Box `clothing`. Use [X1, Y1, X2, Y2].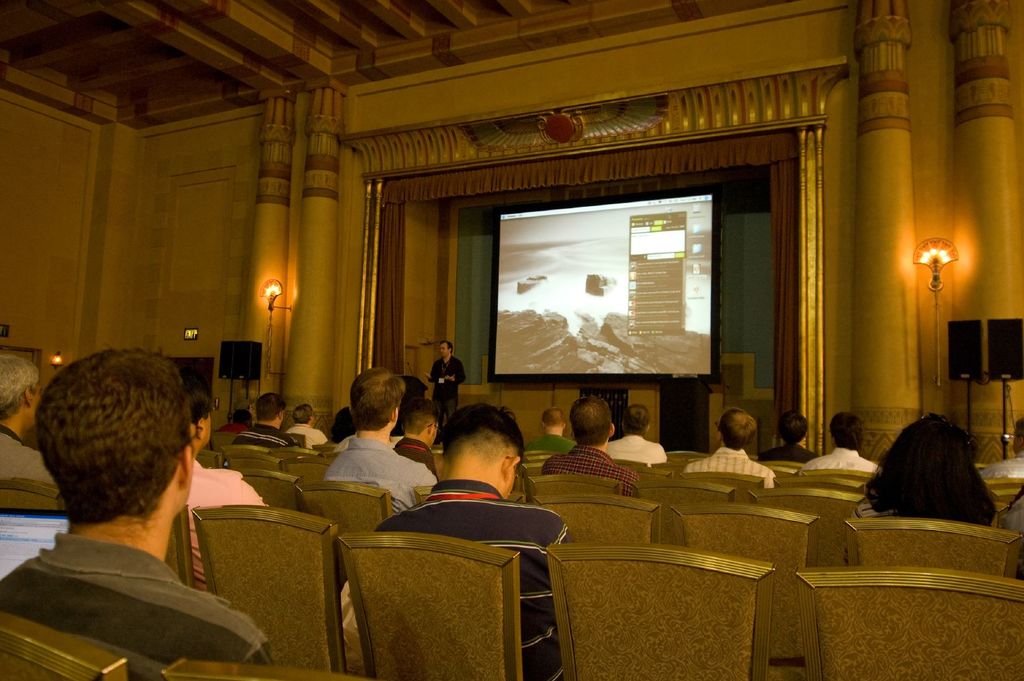
[218, 420, 247, 433].
